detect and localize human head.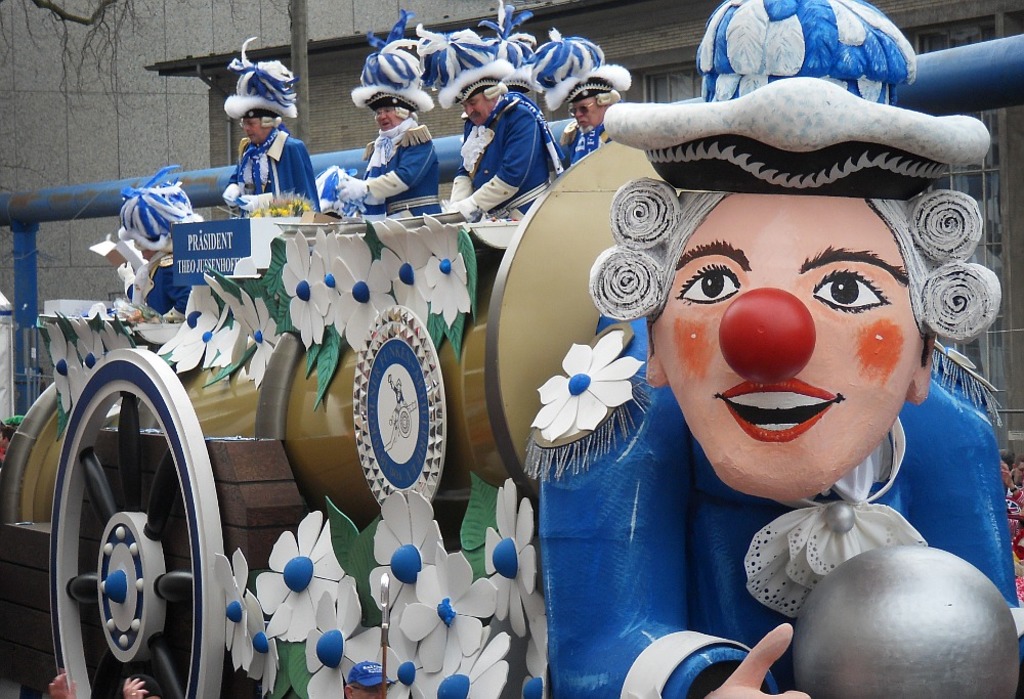
Localized at BBox(568, 91, 607, 131).
